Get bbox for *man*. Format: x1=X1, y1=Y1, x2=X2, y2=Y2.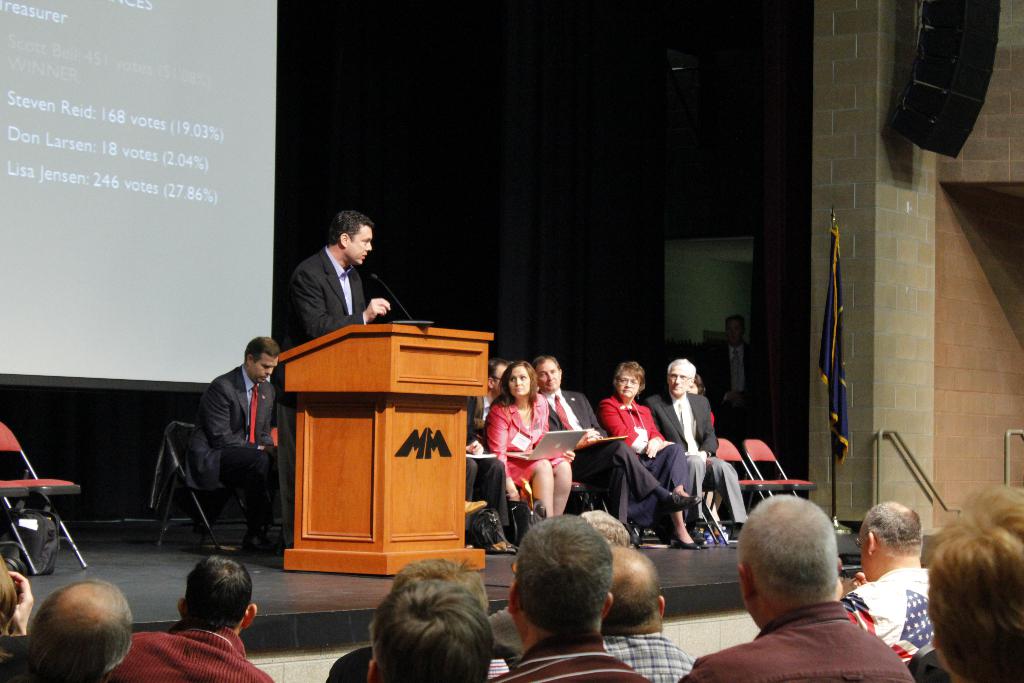
x1=922, y1=482, x2=1023, y2=682.
